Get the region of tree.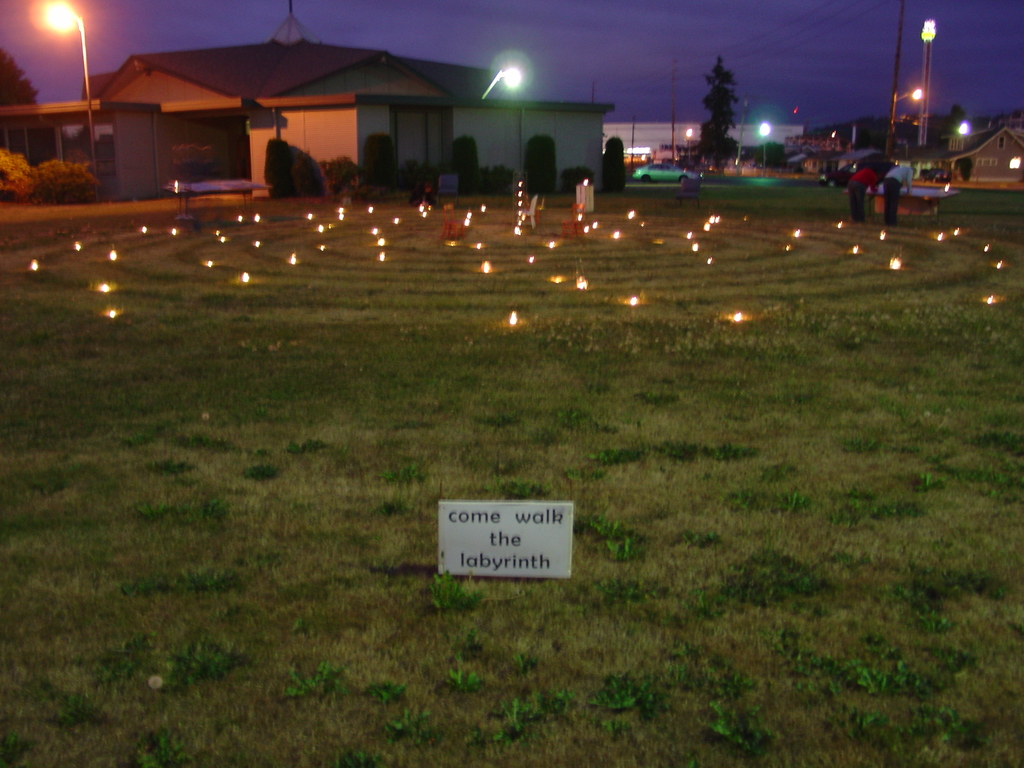
[left=700, top=50, right=739, bottom=172].
